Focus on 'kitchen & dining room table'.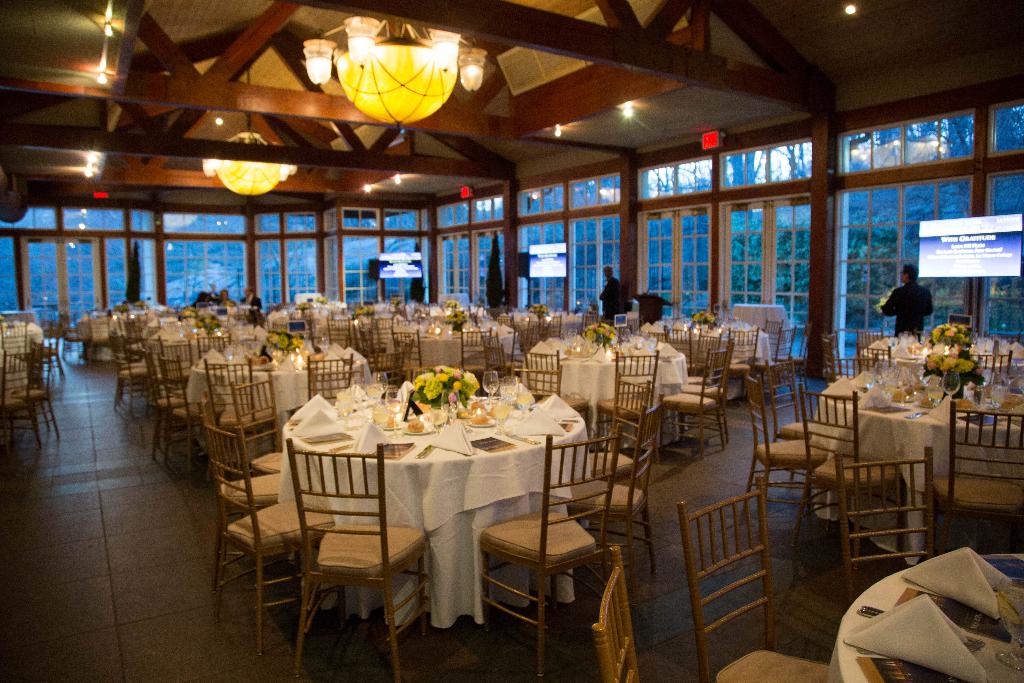
Focused at 244/359/598/641.
